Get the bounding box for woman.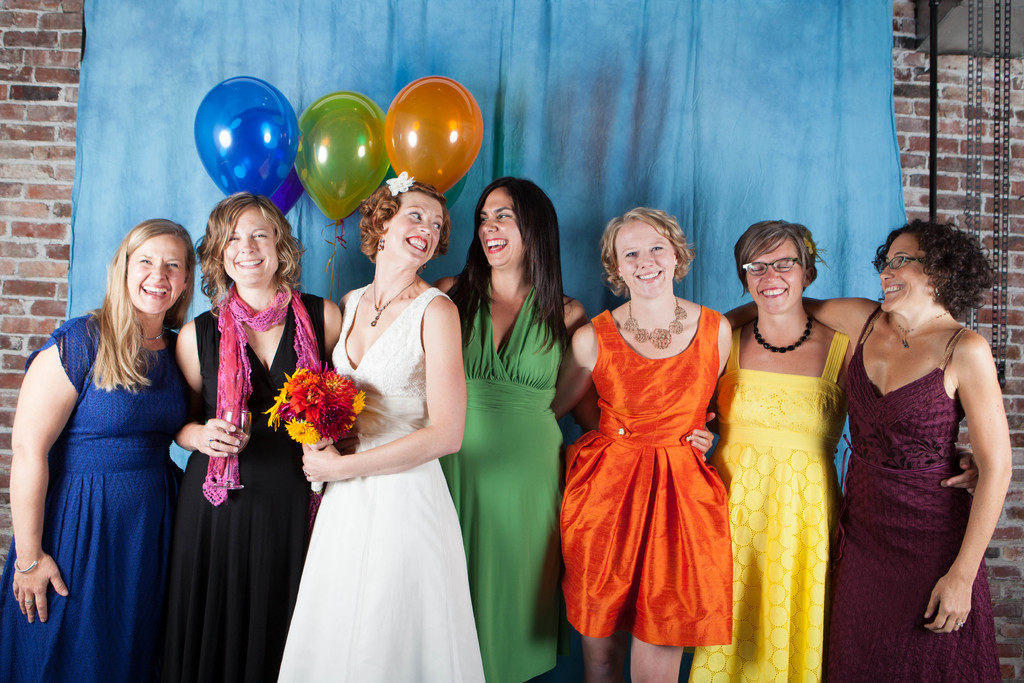
select_region(0, 220, 203, 682).
